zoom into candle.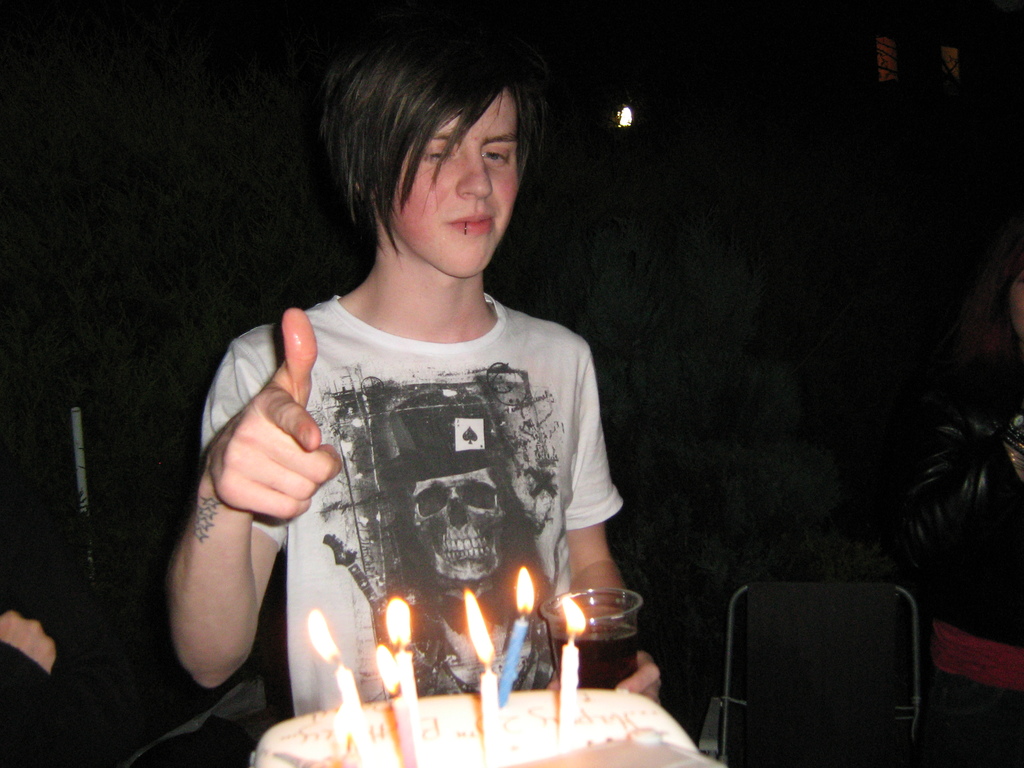
Zoom target: 387, 596, 417, 760.
